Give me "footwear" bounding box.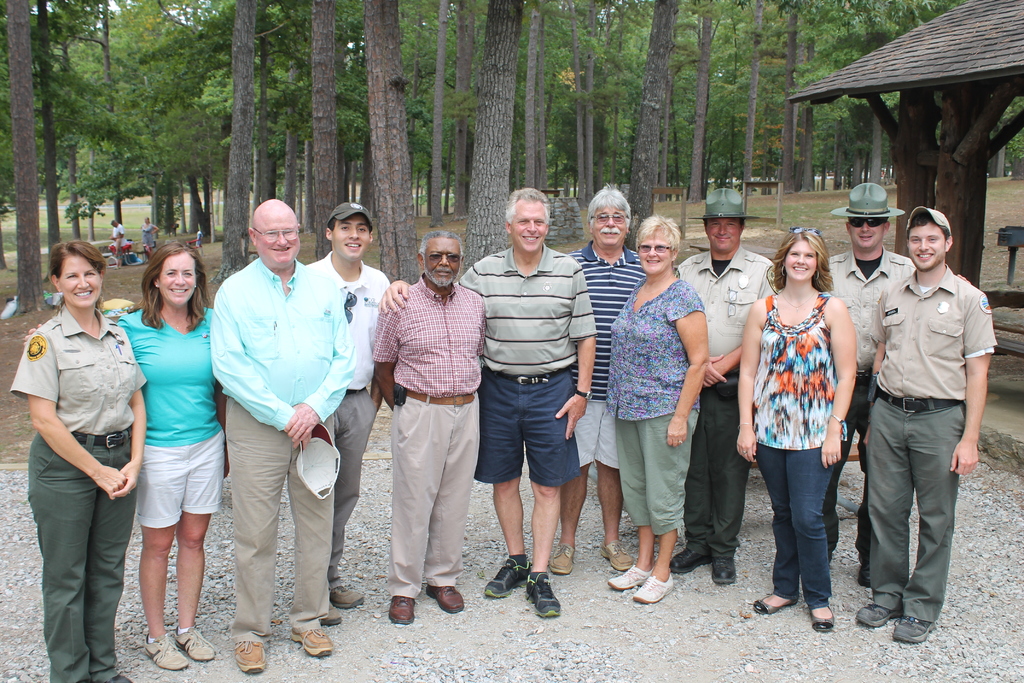
{"left": 886, "top": 613, "right": 937, "bottom": 642}.
